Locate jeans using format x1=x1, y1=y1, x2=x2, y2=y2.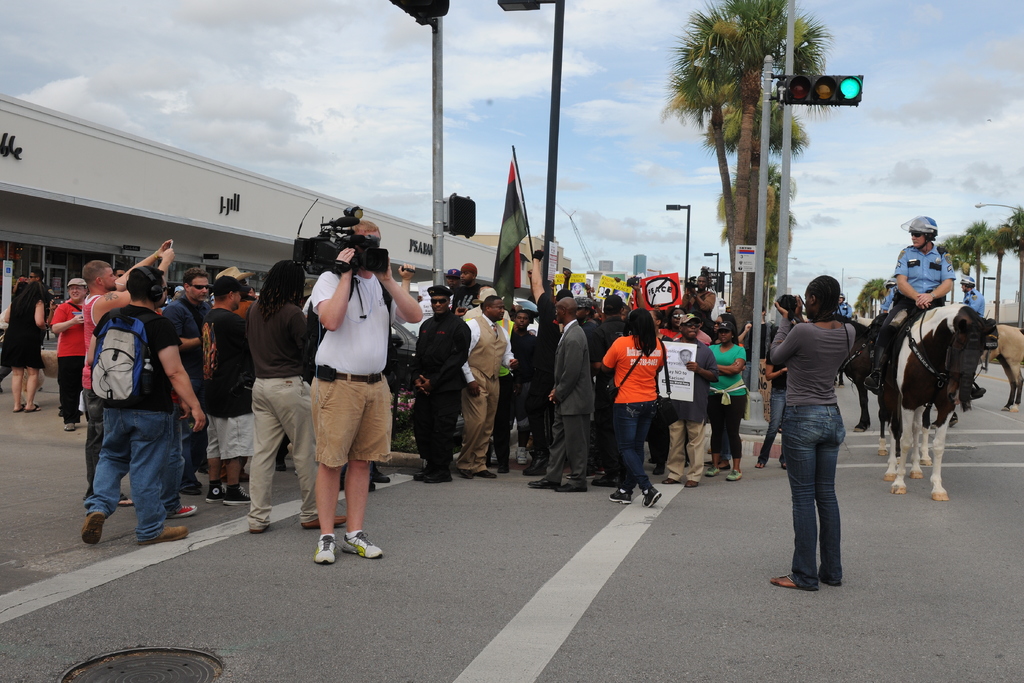
x1=58, y1=355, x2=89, y2=422.
